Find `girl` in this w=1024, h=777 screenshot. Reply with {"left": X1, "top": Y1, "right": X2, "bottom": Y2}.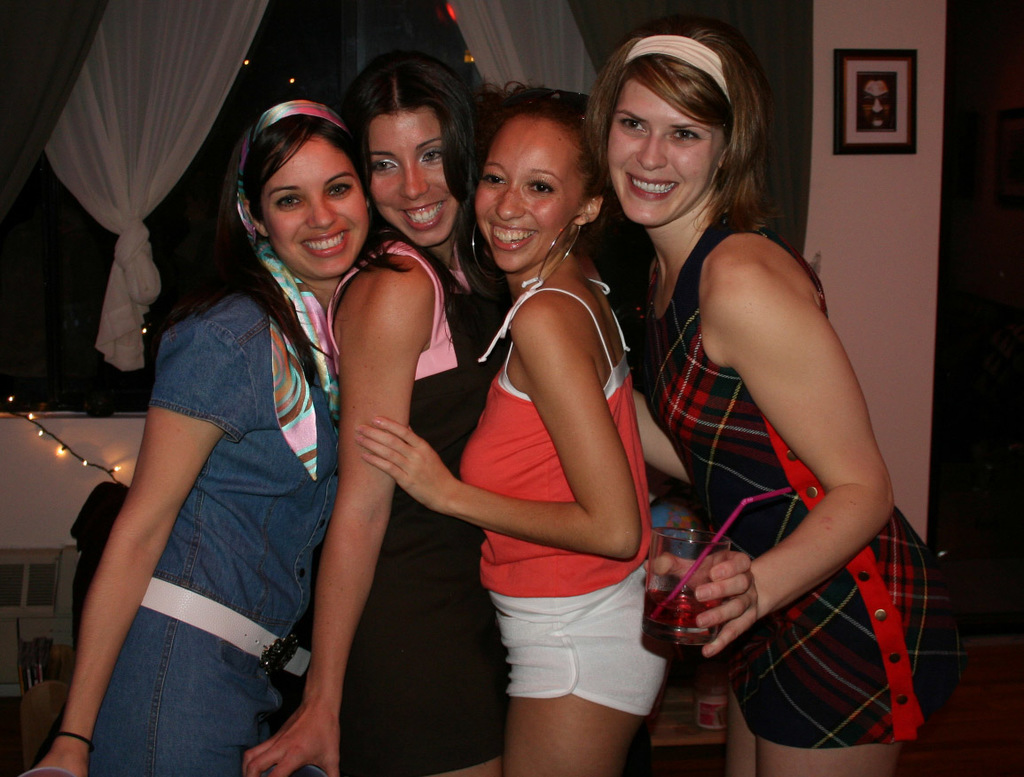
{"left": 29, "top": 119, "right": 363, "bottom": 776}.
